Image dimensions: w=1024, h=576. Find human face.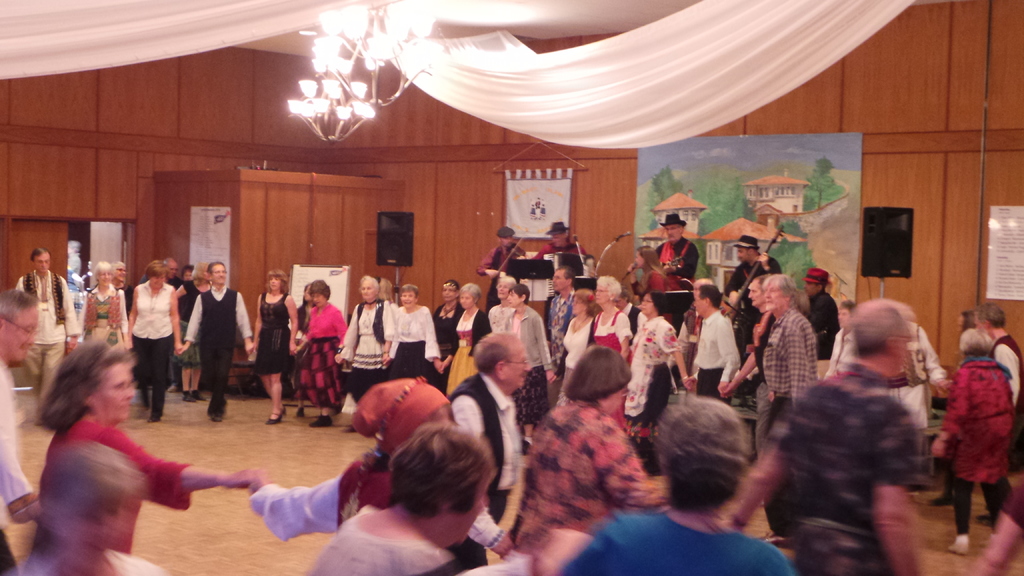
box=[749, 280, 765, 305].
